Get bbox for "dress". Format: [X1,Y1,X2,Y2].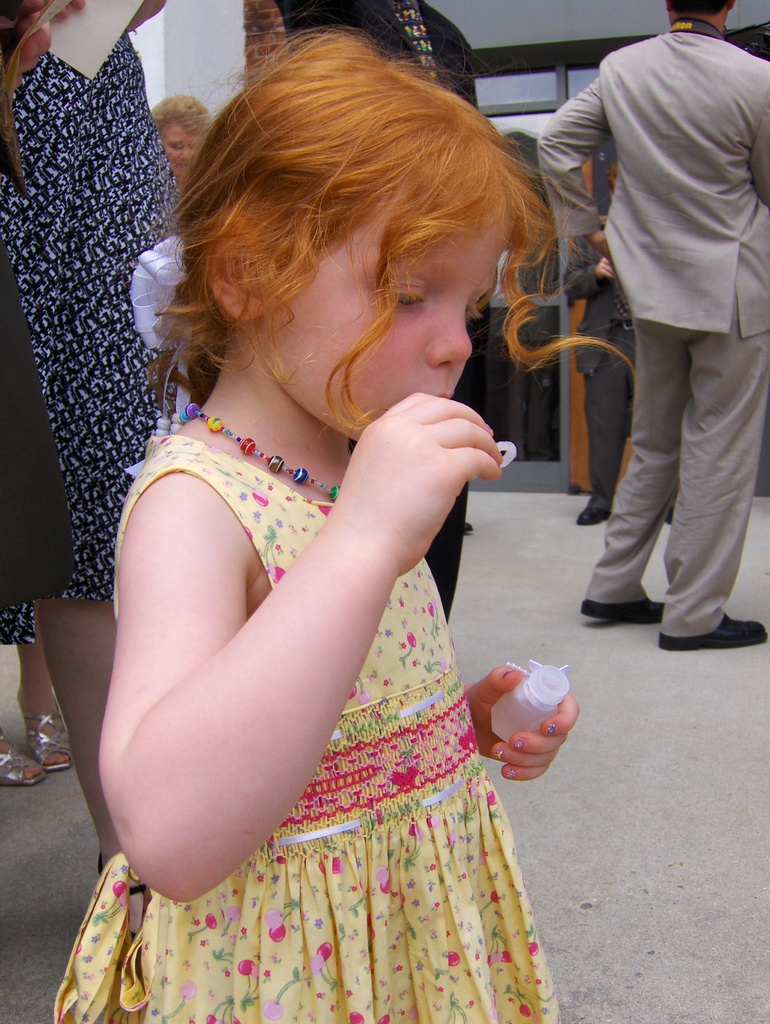
[114,433,562,986].
